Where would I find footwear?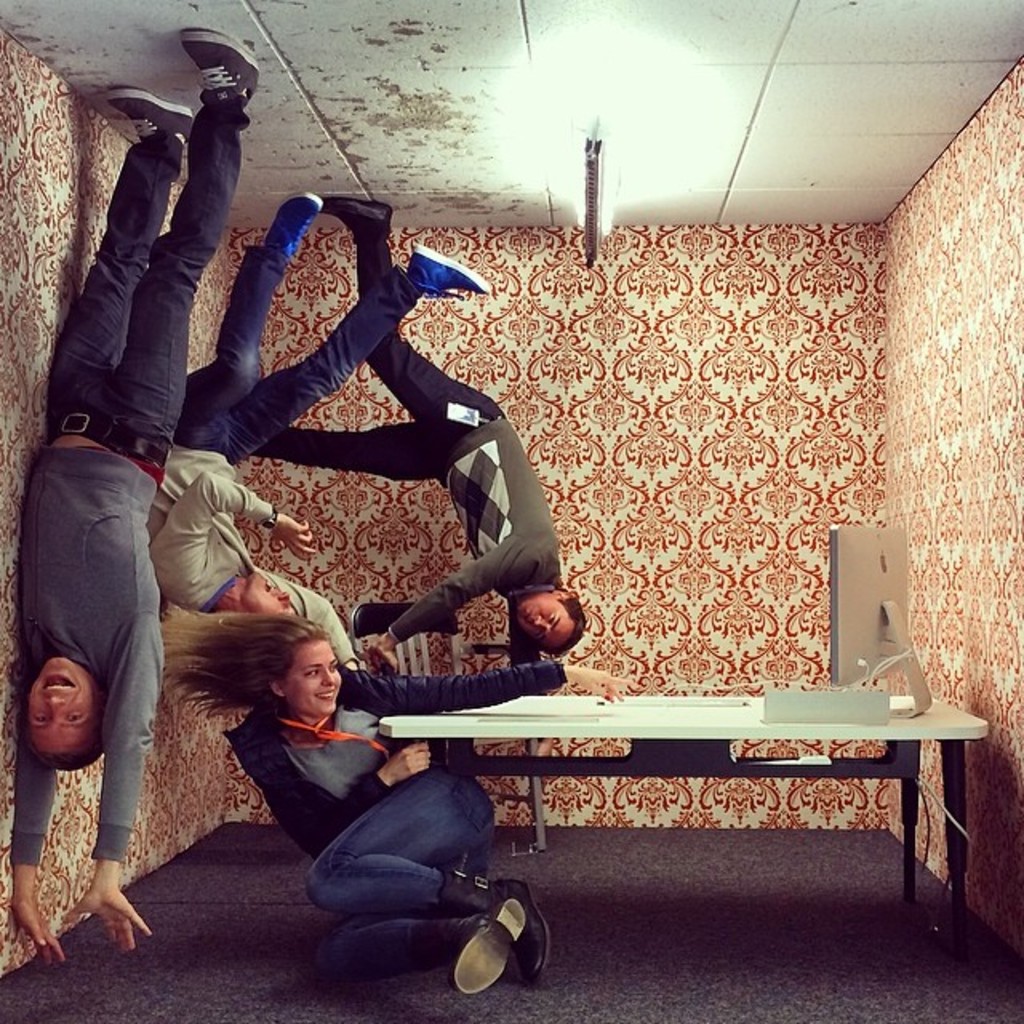
At [left=413, top=235, right=490, bottom=301].
